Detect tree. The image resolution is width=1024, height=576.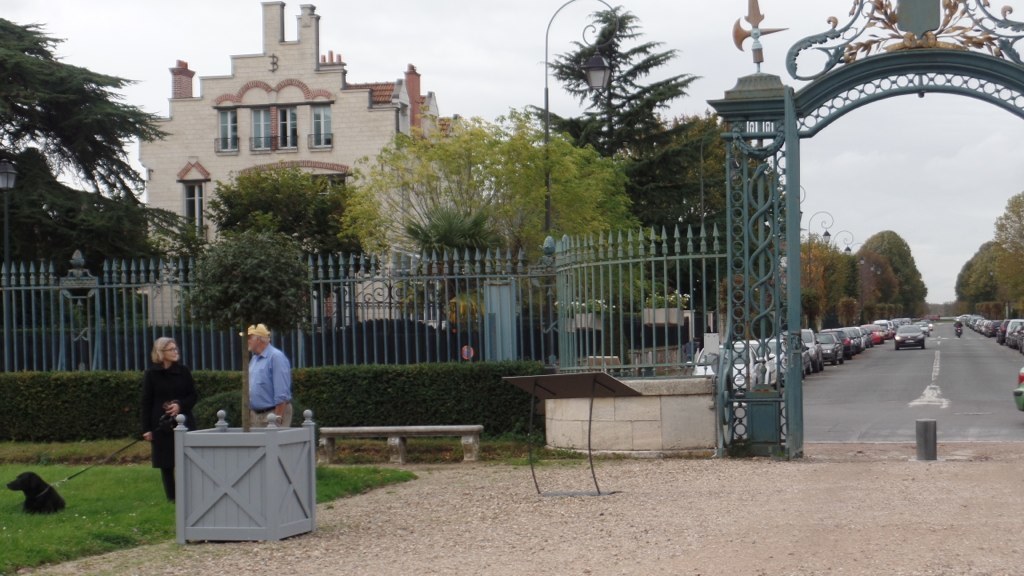
locate(991, 194, 1023, 321).
